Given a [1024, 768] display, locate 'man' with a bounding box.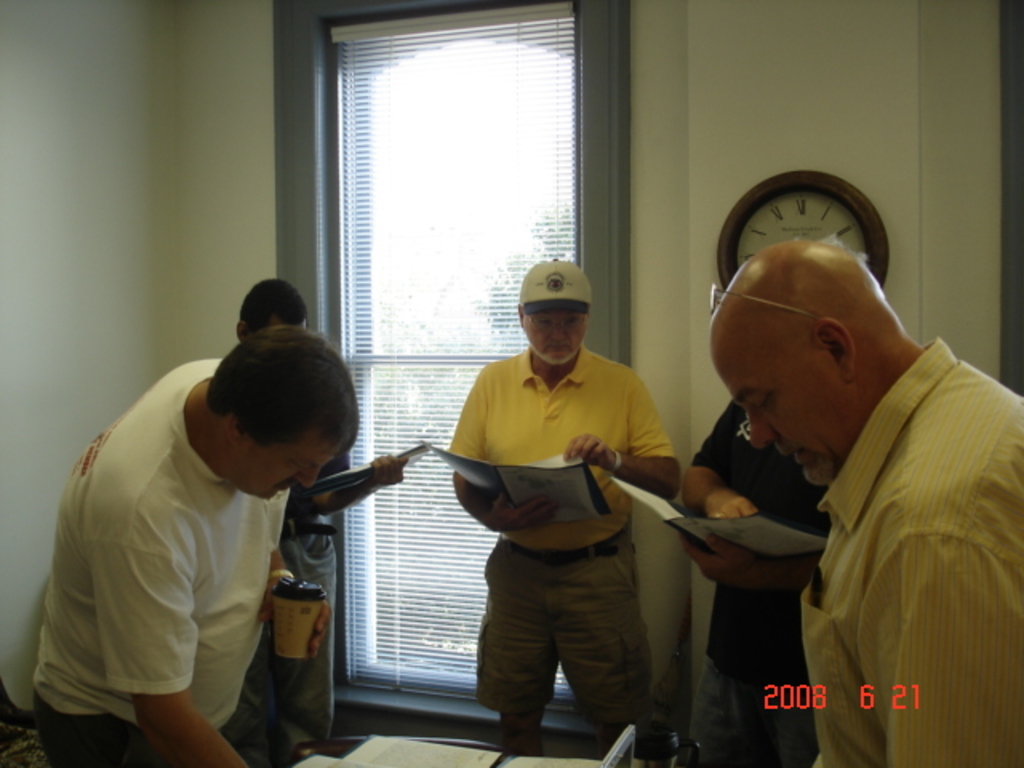
Located: select_region(445, 256, 674, 755).
